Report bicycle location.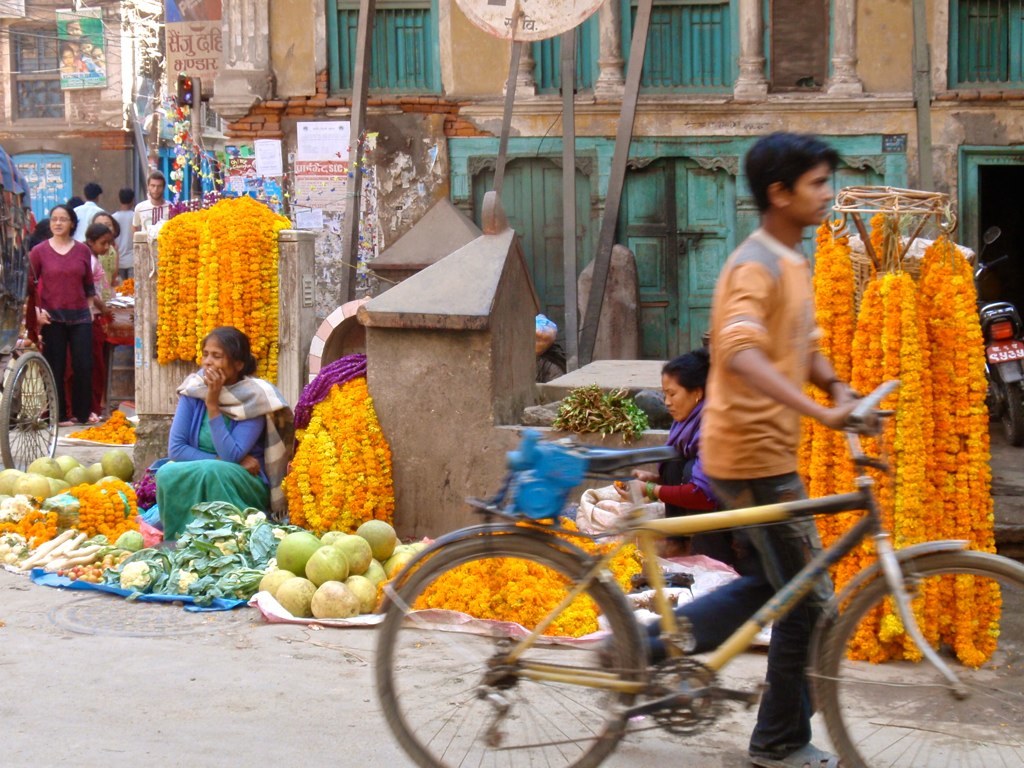
Report: [360, 386, 1023, 767].
